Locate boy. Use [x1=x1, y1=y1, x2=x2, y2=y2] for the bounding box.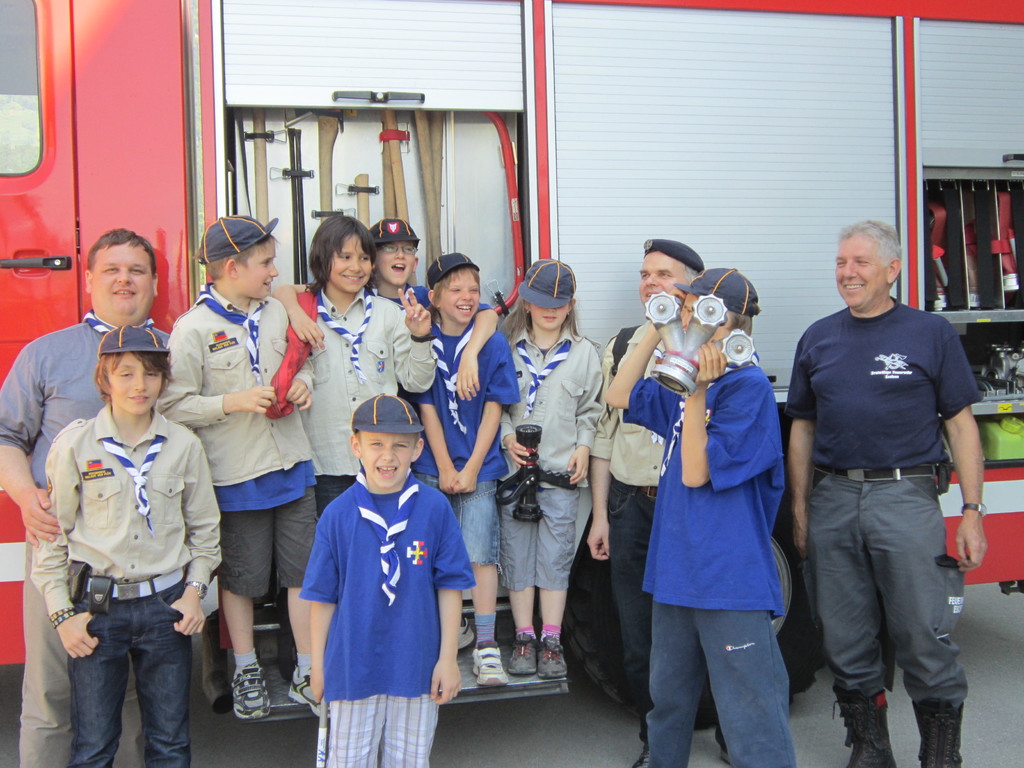
[x1=604, y1=267, x2=801, y2=767].
